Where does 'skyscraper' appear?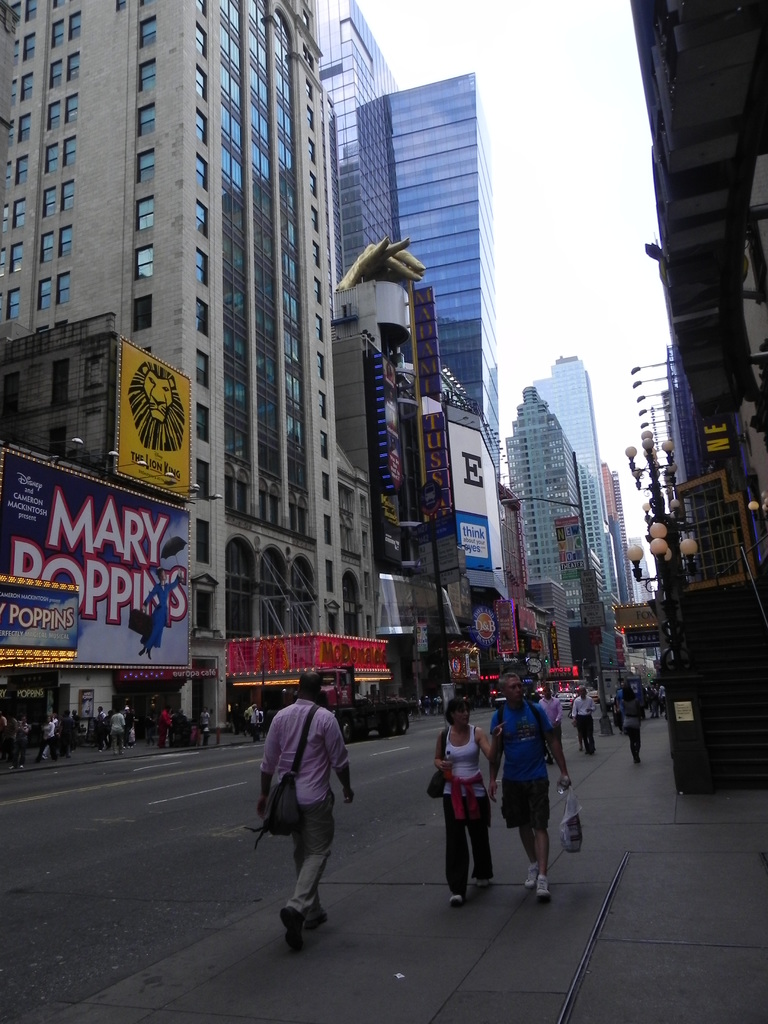
Appears at bbox(319, 3, 498, 456).
